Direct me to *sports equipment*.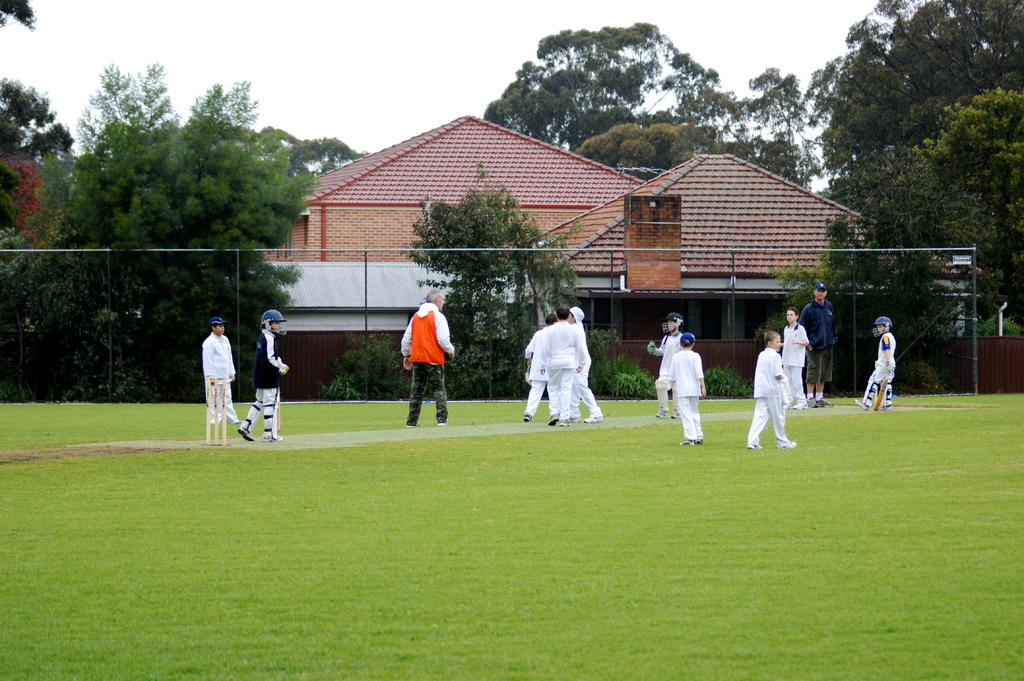
Direction: l=243, t=397, r=264, b=433.
